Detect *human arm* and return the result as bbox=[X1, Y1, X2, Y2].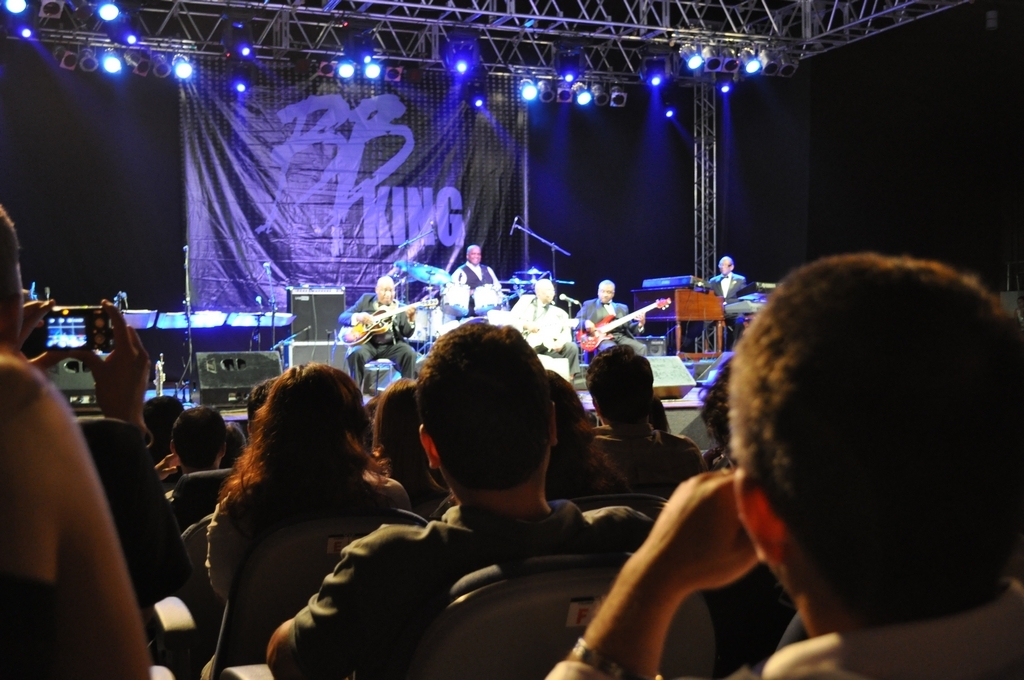
bbox=[54, 431, 158, 679].
